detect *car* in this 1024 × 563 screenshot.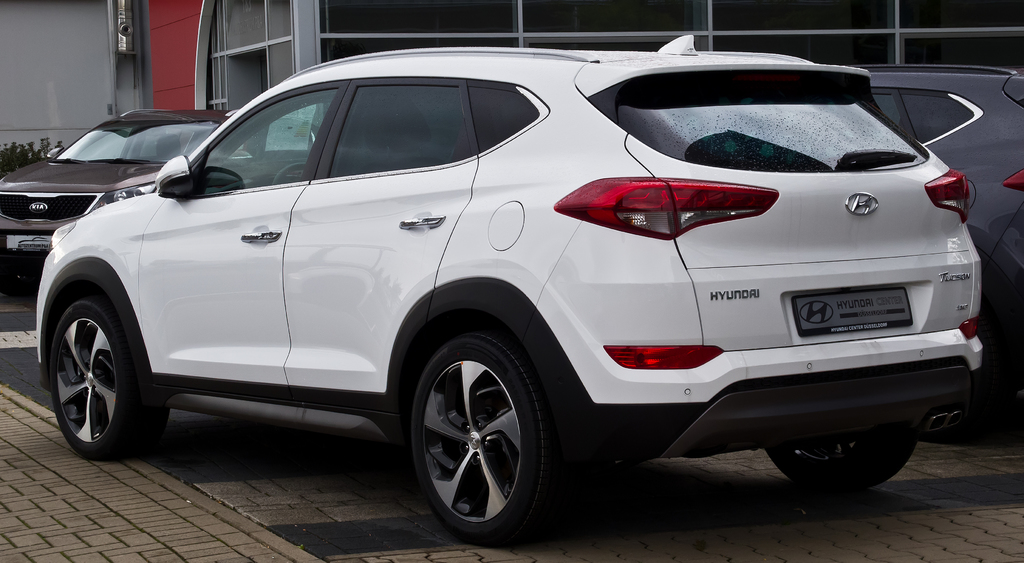
Detection: detection(31, 31, 986, 550).
